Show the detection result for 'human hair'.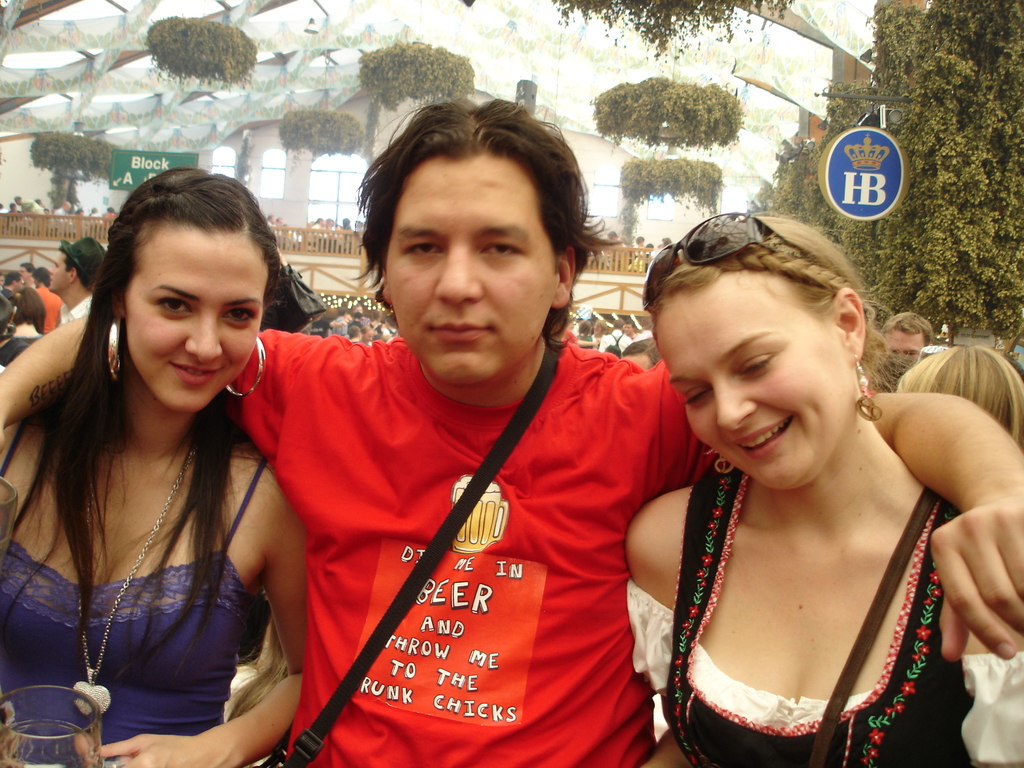
left=22, top=266, right=38, bottom=280.
